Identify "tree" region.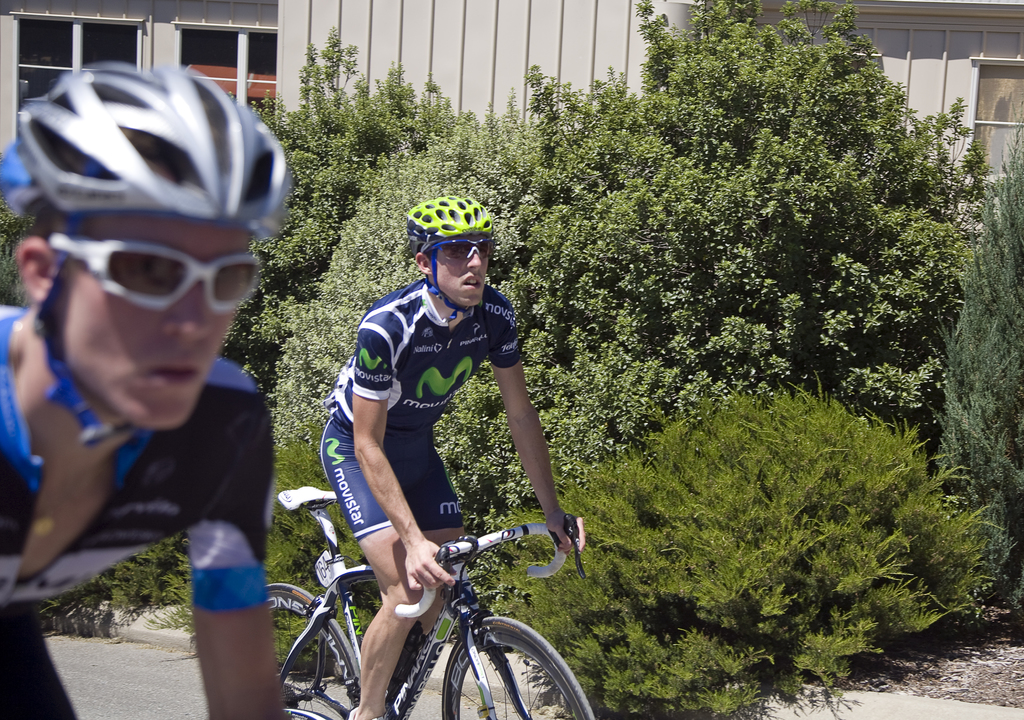
Region: detection(932, 116, 1023, 554).
